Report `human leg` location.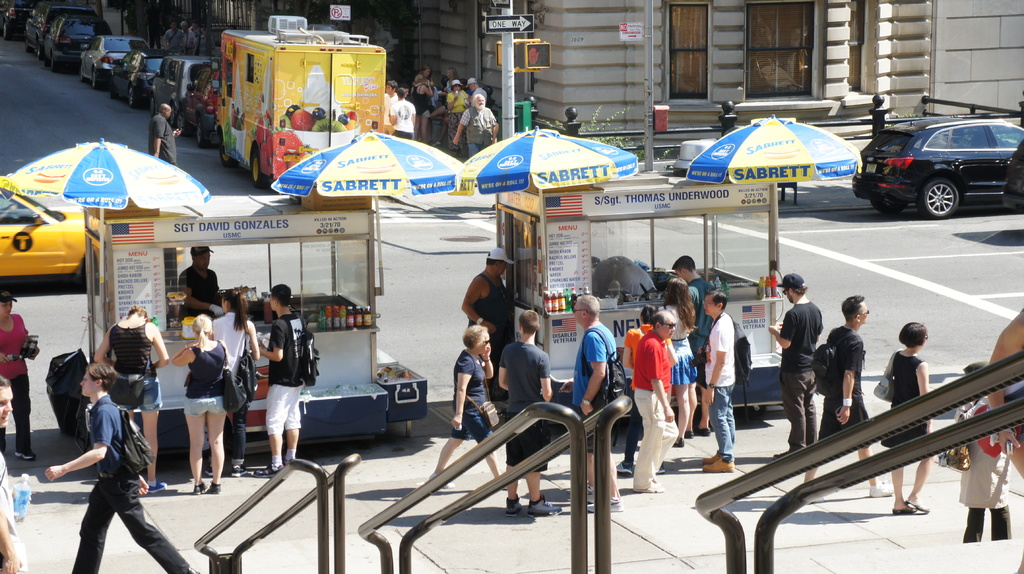
Report: 568 442 628 511.
